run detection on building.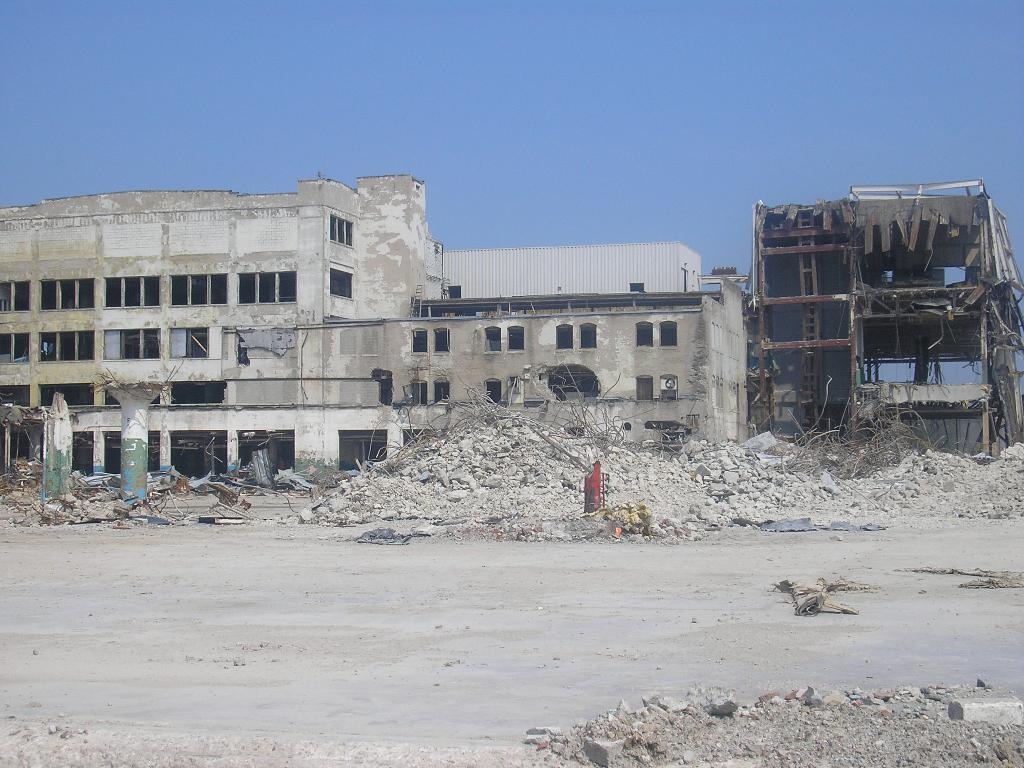
Result: bbox=[0, 175, 760, 480].
